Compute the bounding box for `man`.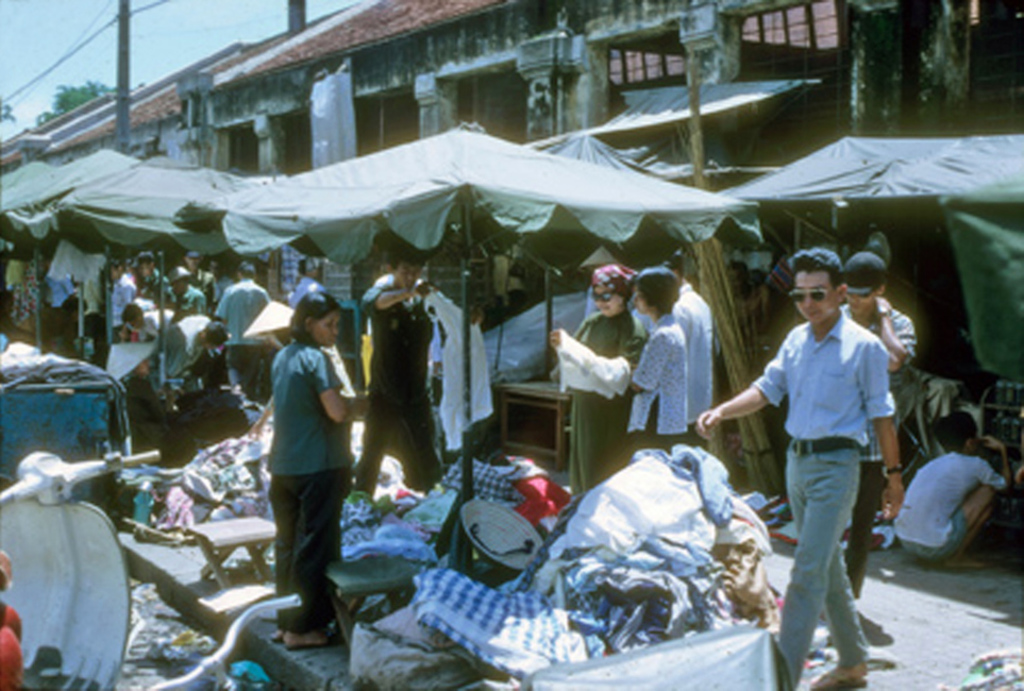
pyautogui.locateOnScreen(133, 248, 177, 308).
